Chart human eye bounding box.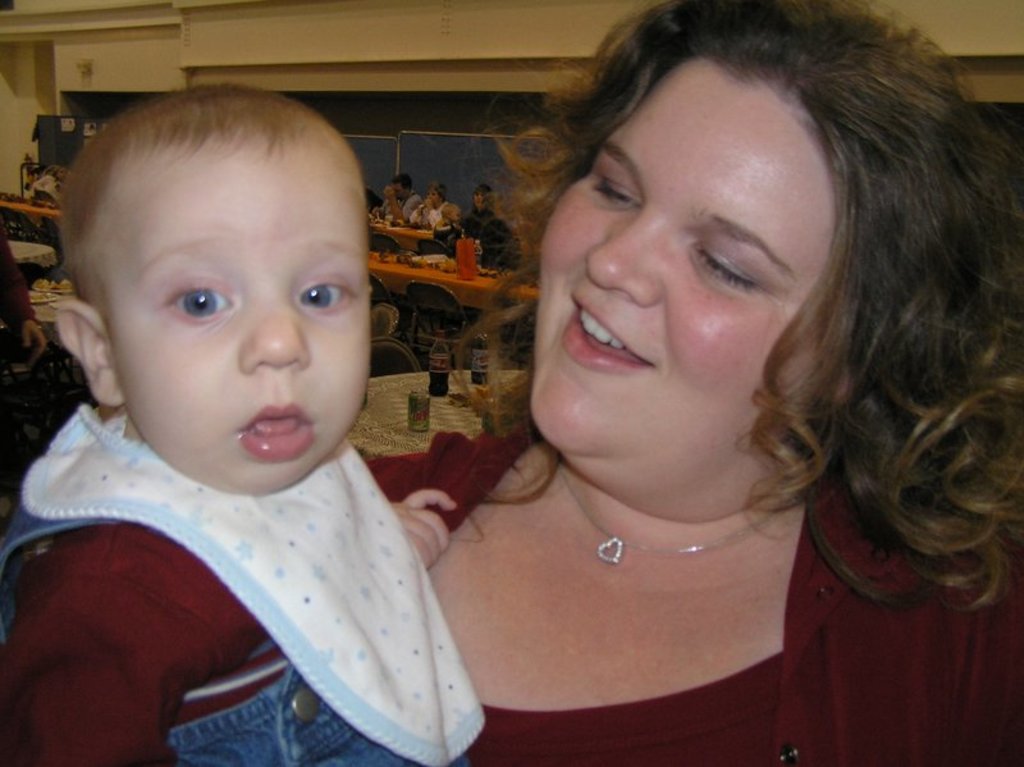
Charted: 152/270/242/335.
